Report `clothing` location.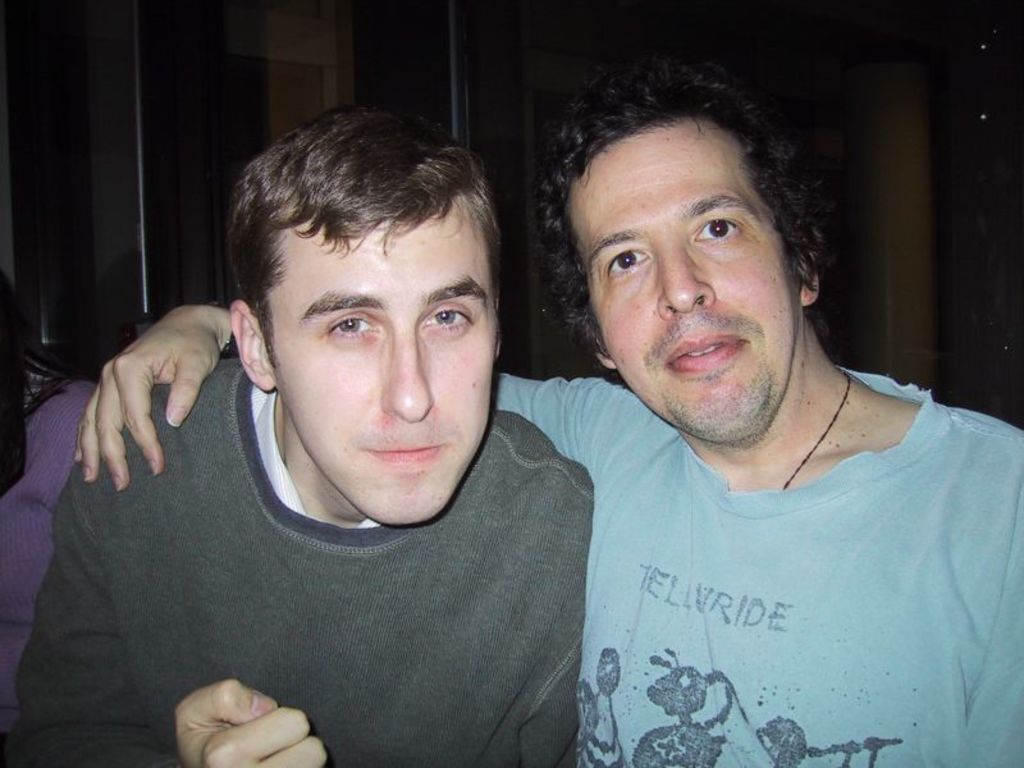
Report: detection(8, 349, 577, 767).
